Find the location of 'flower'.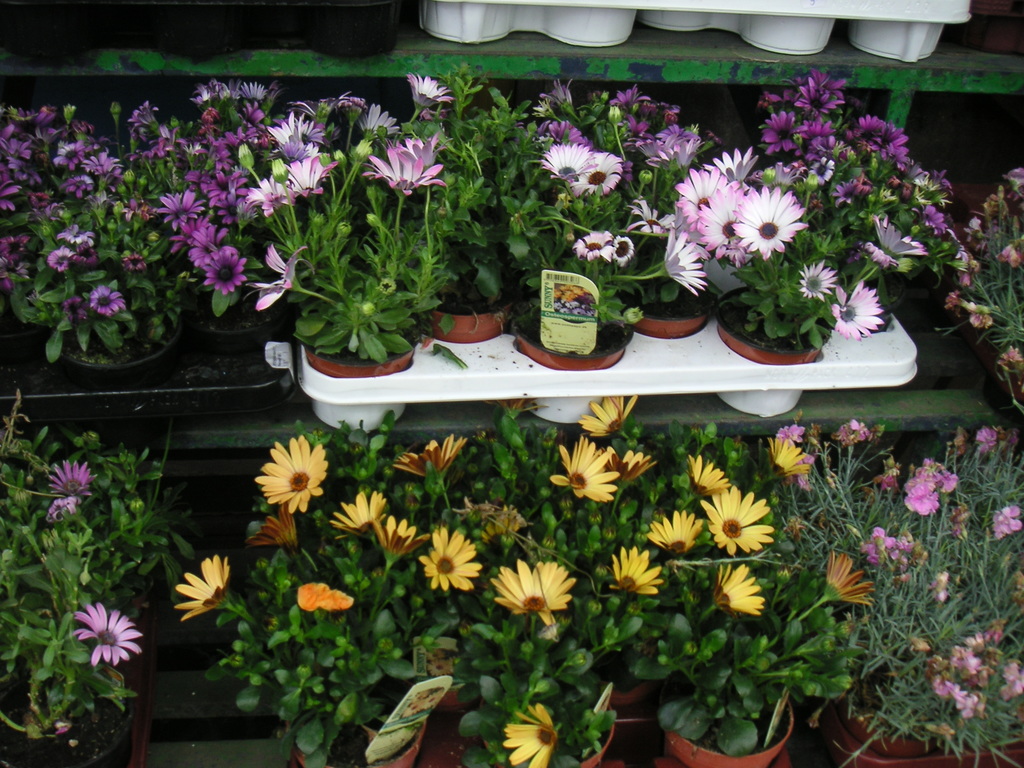
Location: 255 438 339 527.
